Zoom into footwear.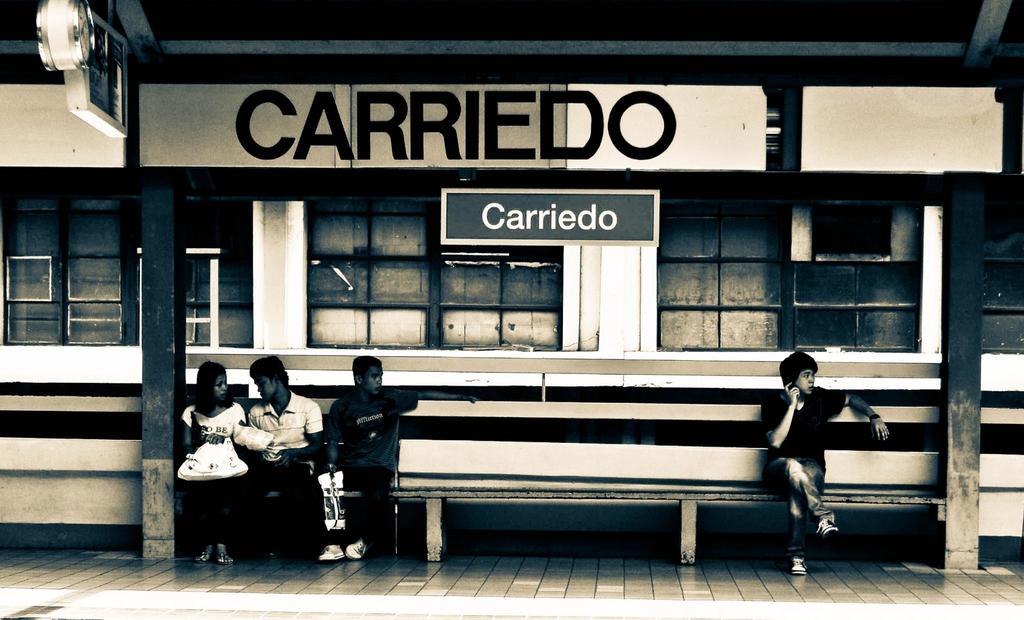
Zoom target: <bbox>343, 536, 368, 561</bbox>.
